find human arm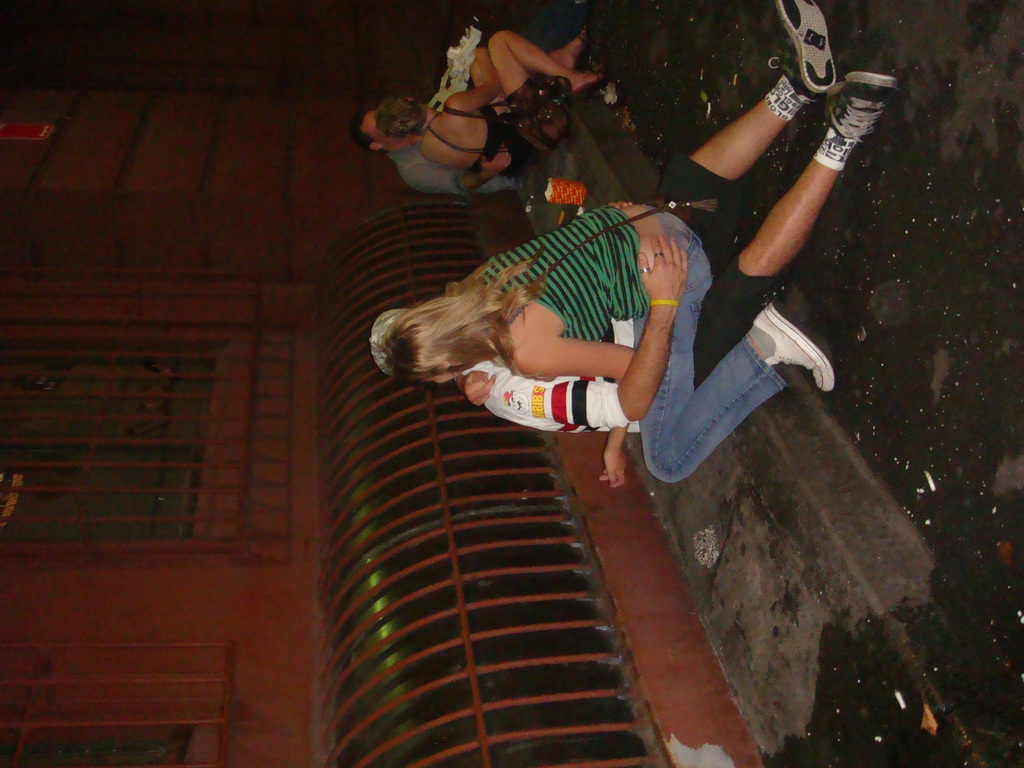
x1=504 y1=236 x2=692 y2=440
